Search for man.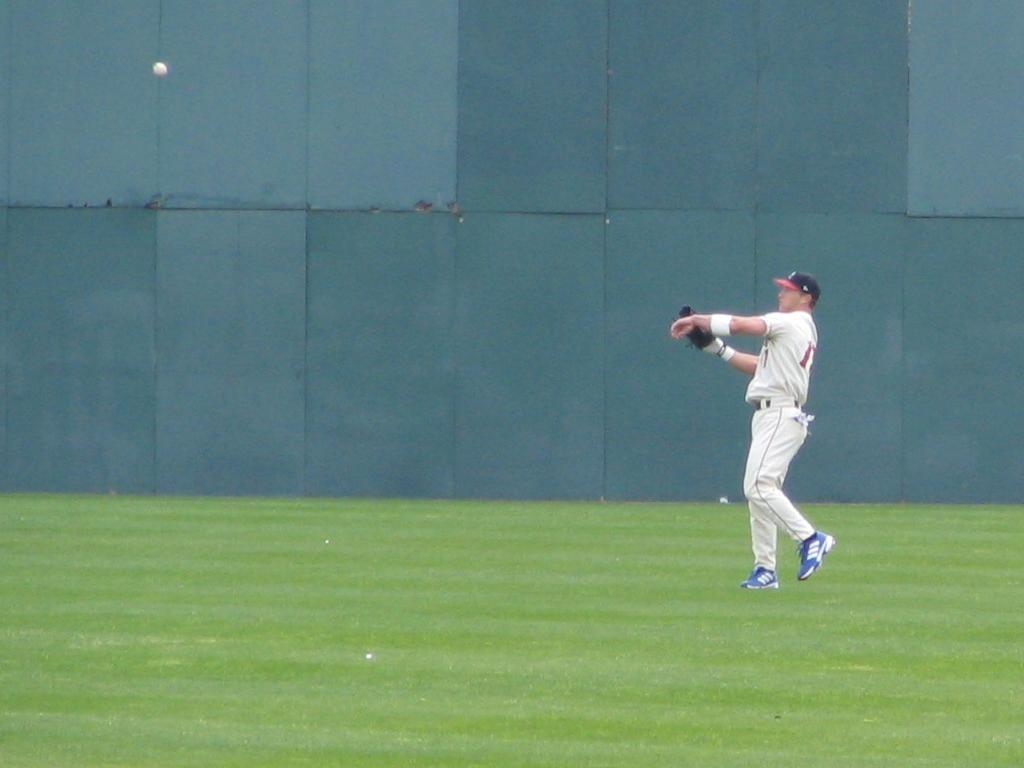
Found at BBox(688, 255, 855, 596).
